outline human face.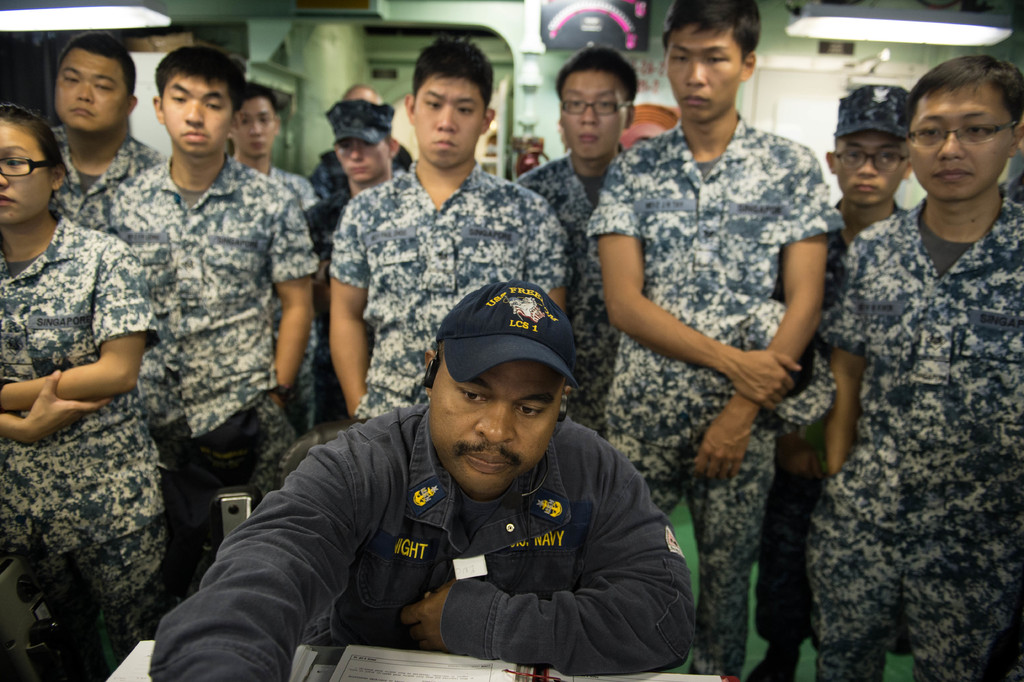
Outline: [left=54, top=50, right=127, bottom=130].
